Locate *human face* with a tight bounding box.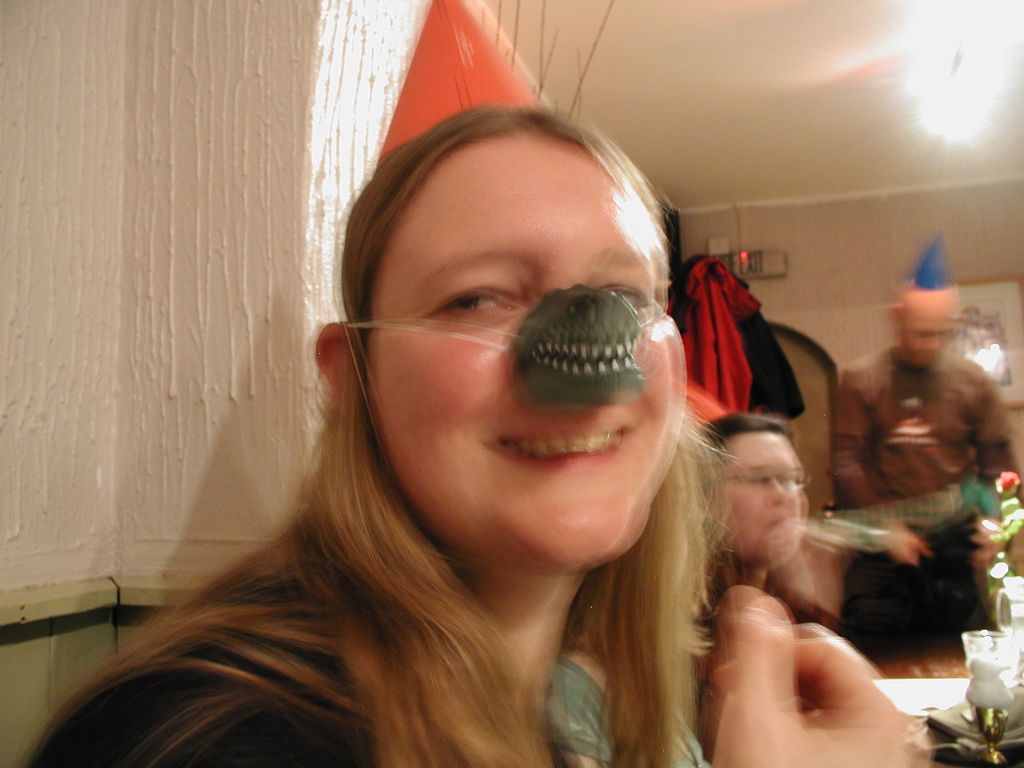
select_region(362, 136, 678, 564).
